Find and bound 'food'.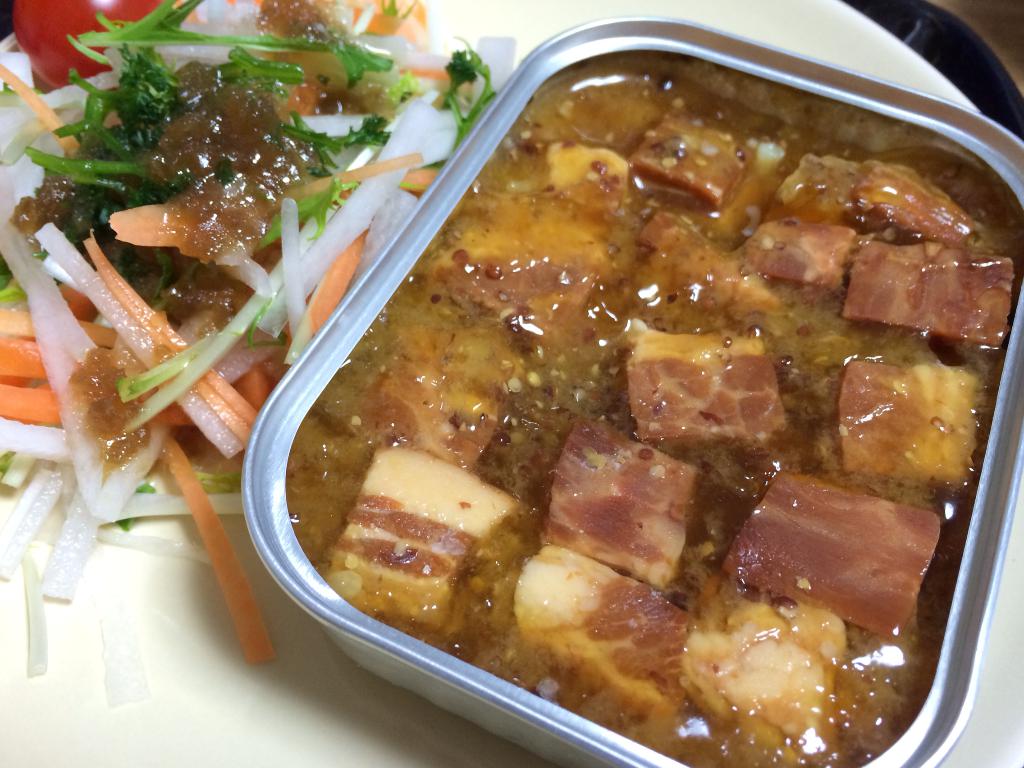
Bound: {"x1": 308, "y1": 67, "x2": 982, "y2": 759}.
